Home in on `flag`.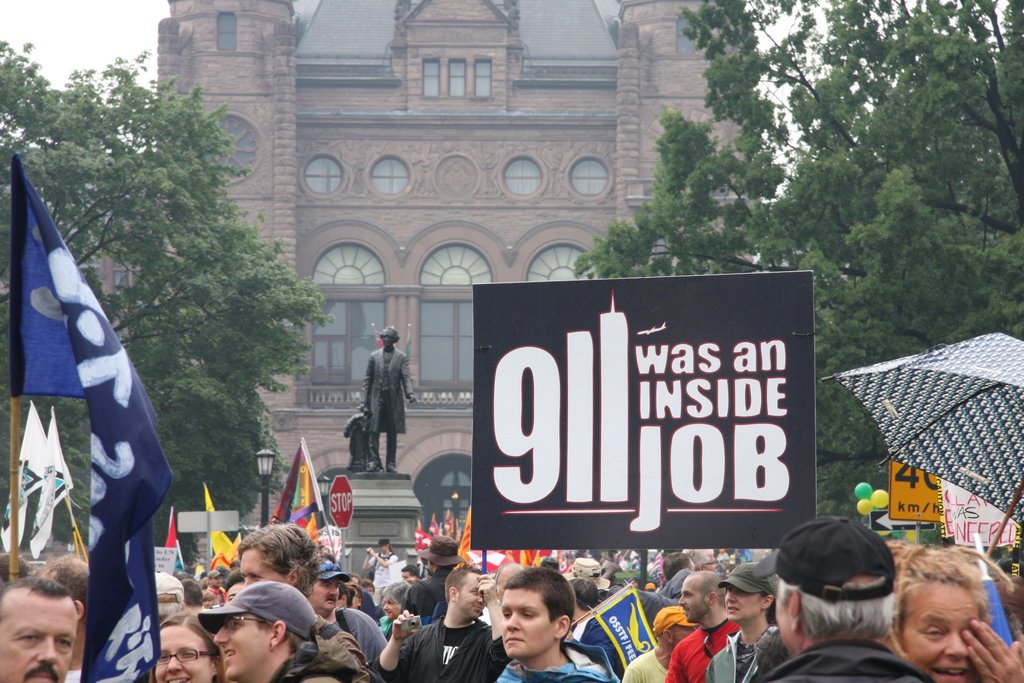
Homed in at (583,580,663,667).
